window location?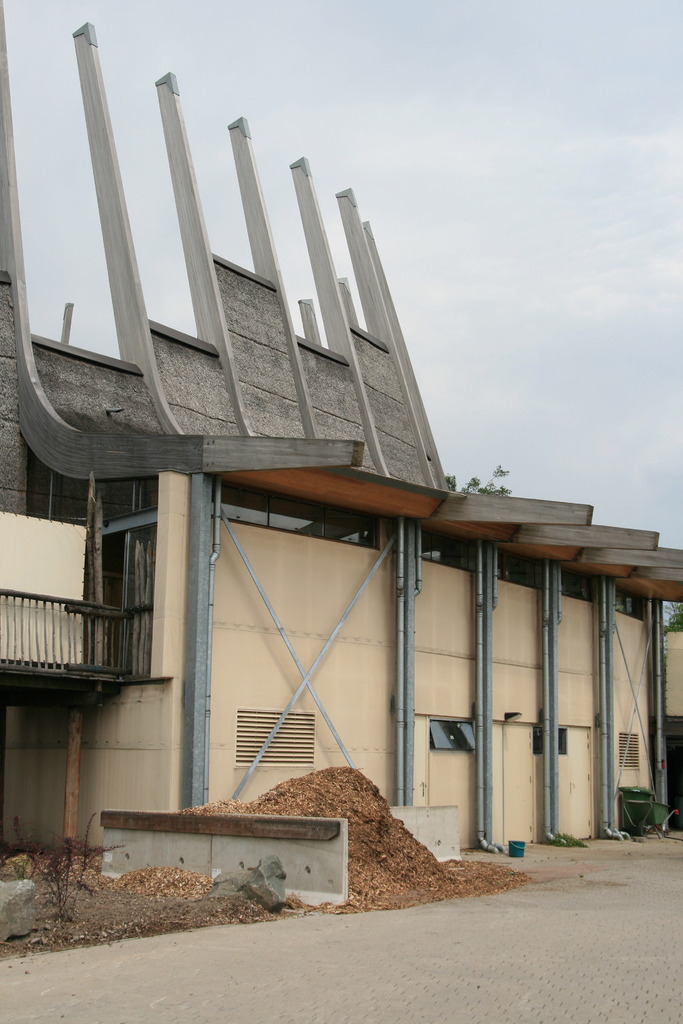
pyautogui.locateOnScreen(611, 581, 658, 630)
